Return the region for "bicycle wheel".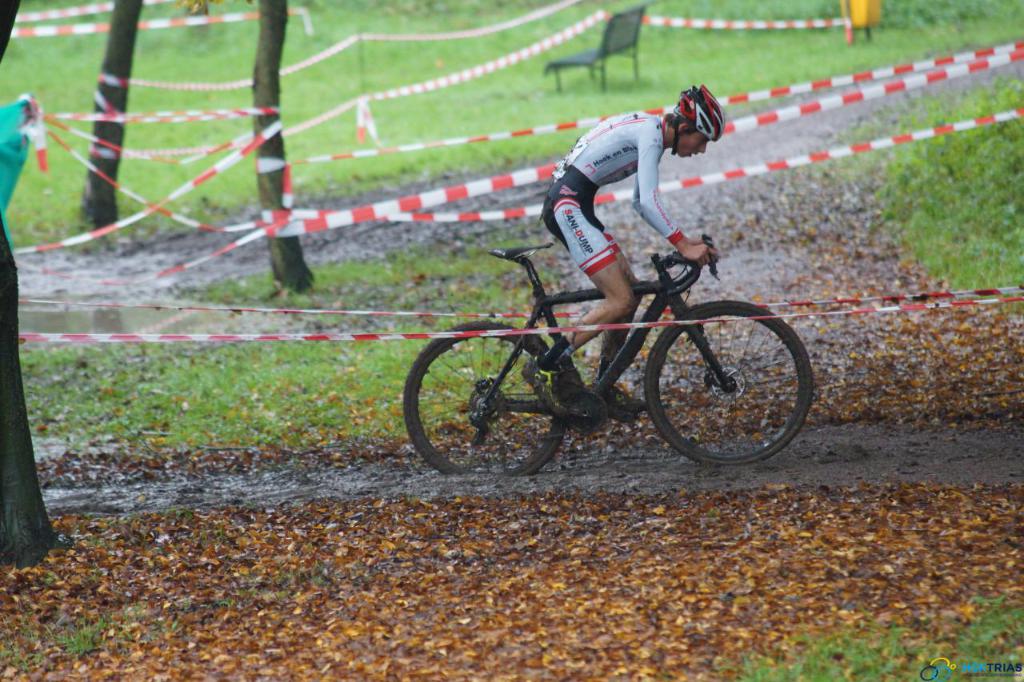
651:296:819:462.
